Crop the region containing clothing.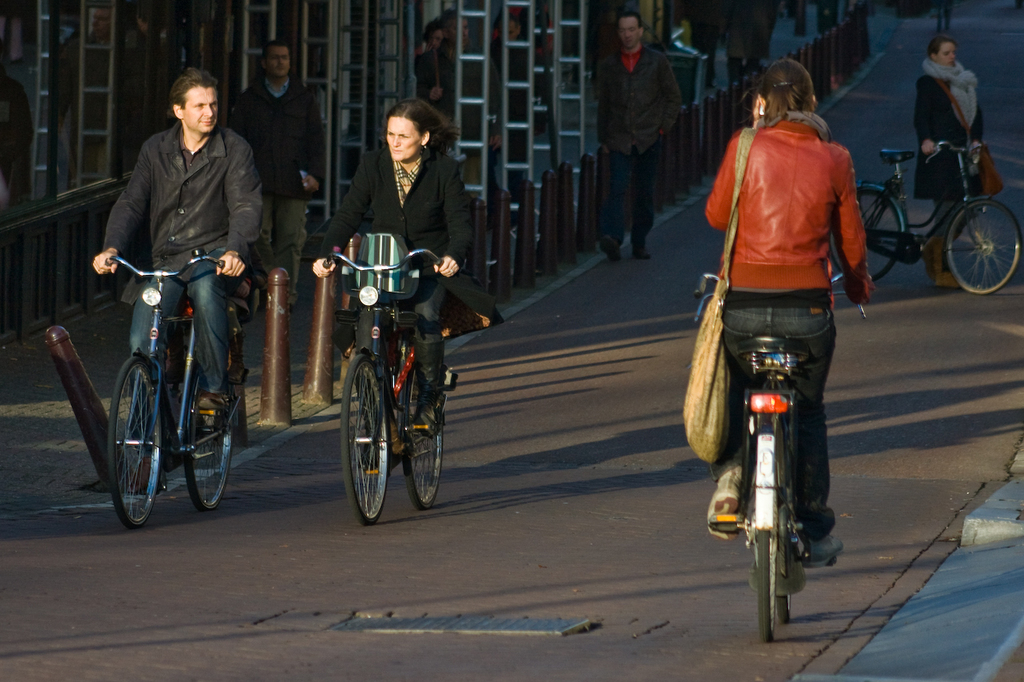
Crop region: box=[94, 118, 272, 412].
